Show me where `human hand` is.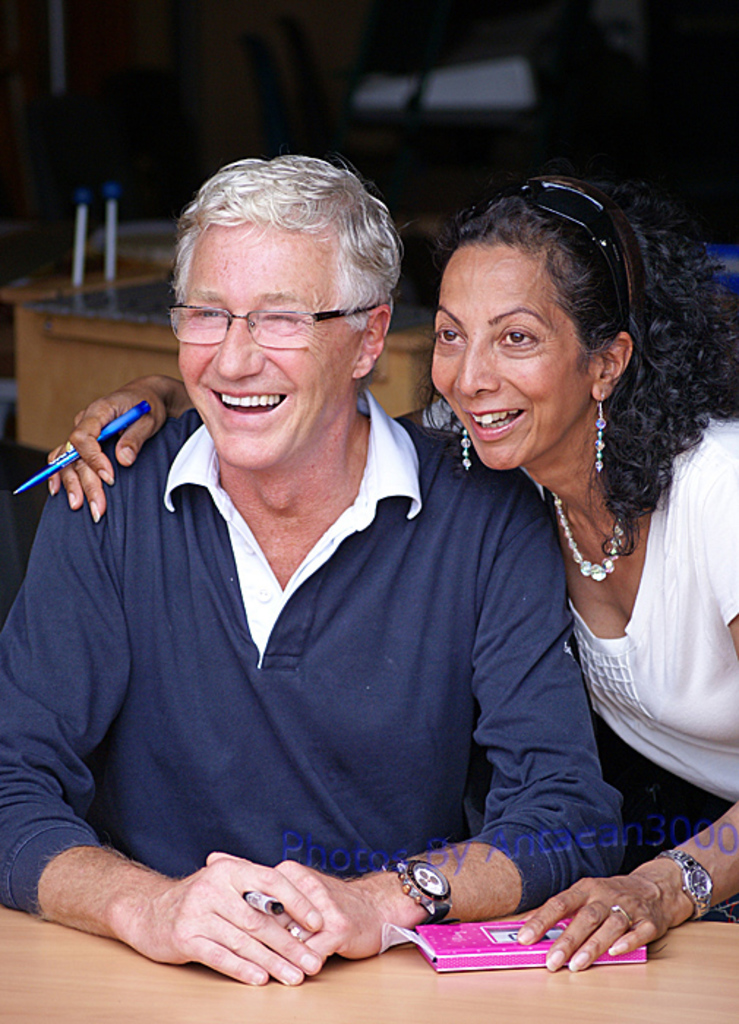
`human hand` is at bbox=[202, 847, 391, 963].
